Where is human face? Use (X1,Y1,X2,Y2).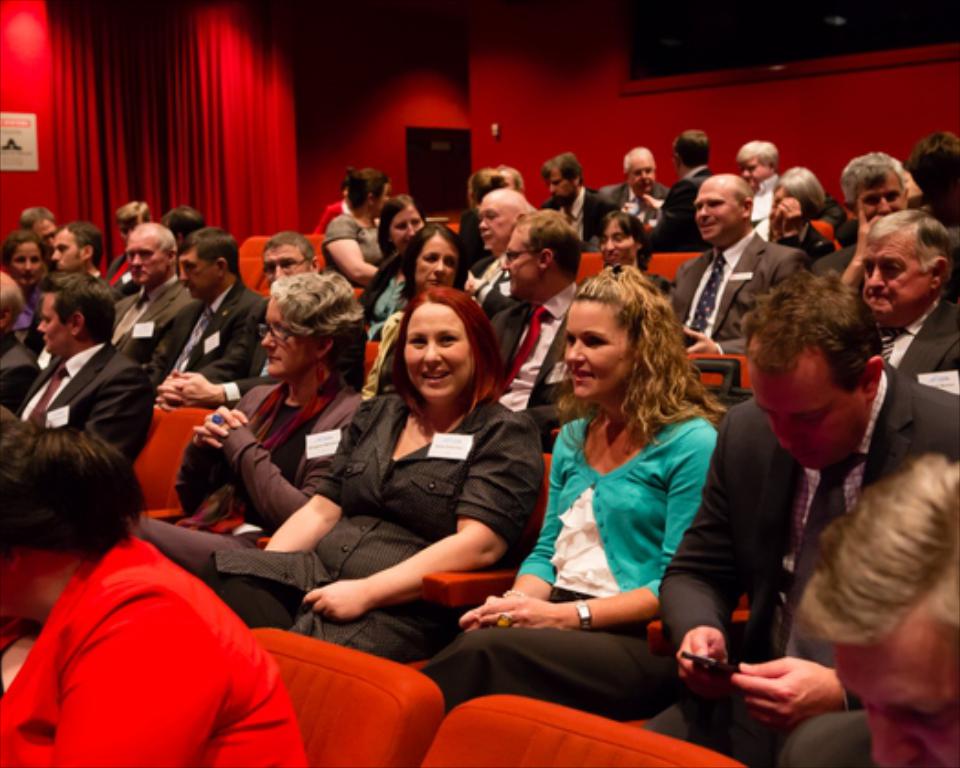
(261,305,309,377).
